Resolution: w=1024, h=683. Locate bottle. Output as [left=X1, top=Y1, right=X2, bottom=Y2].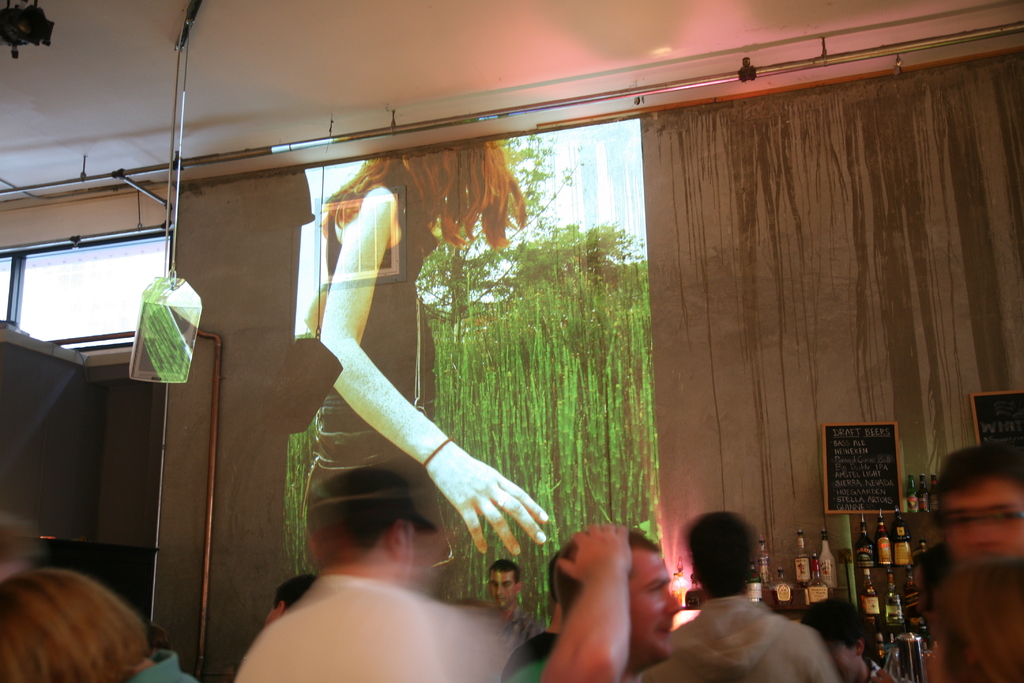
[left=855, top=514, right=869, bottom=567].
